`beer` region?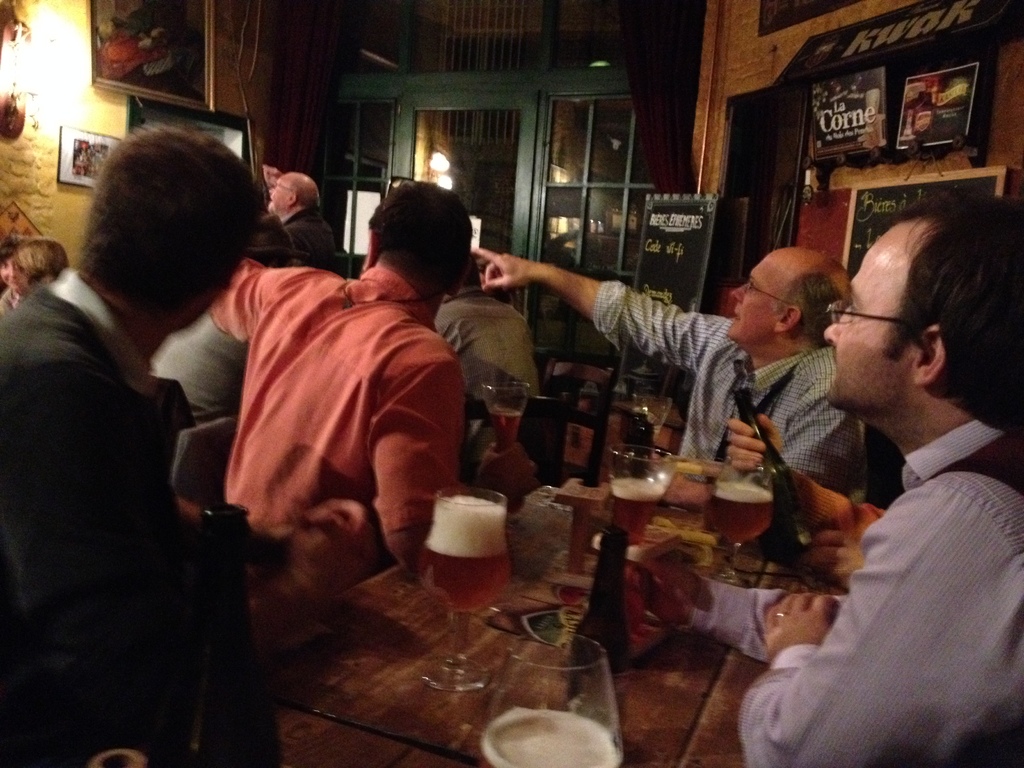
{"left": 474, "top": 637, "right": 622, "bottom": 767}
